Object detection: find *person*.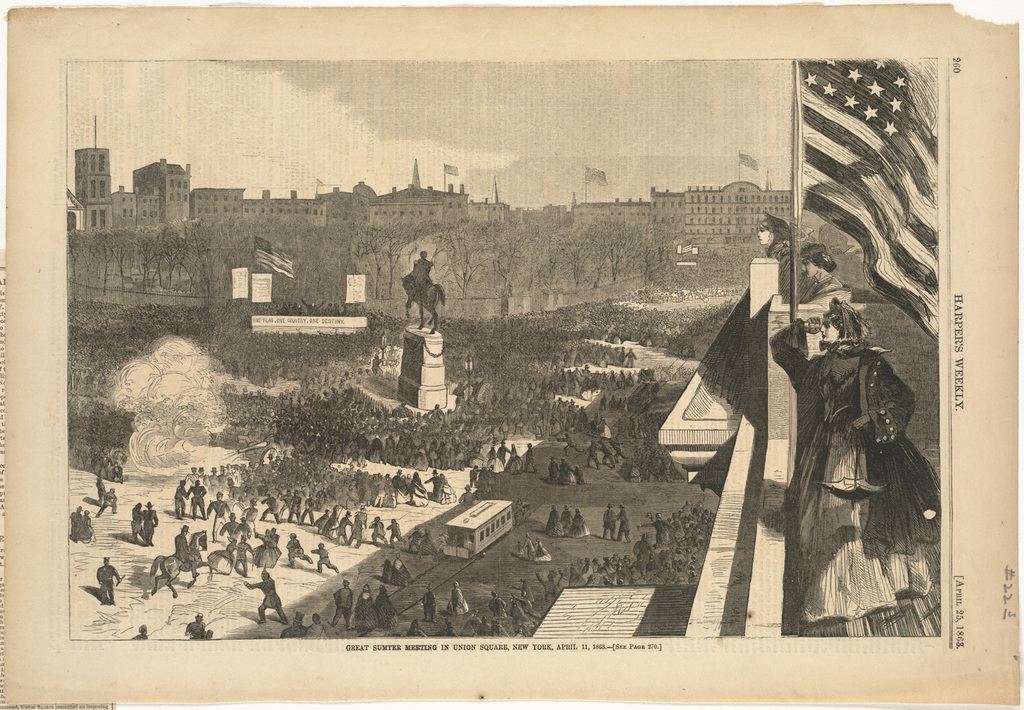
x1=409, y1=247, x2=437, y2=295.
